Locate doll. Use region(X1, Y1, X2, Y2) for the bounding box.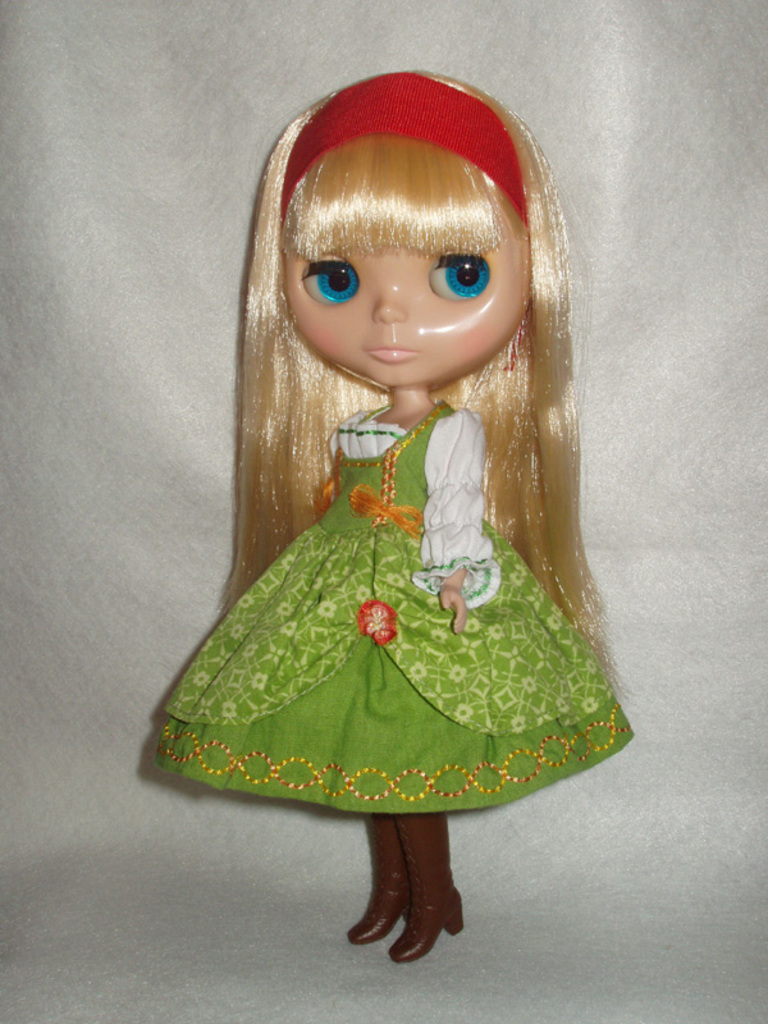
region(132, 64, 632, 952).
